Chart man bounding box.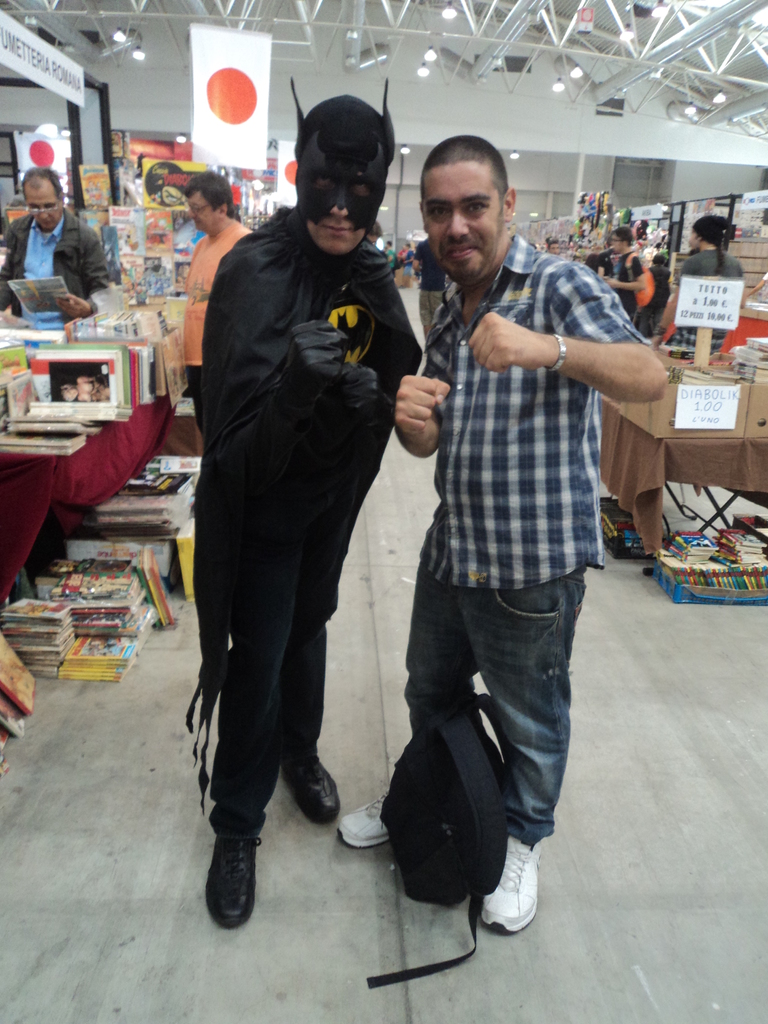
Charted: {"left": 600, "top": 228, "right": 652, "bottom": 328}.
